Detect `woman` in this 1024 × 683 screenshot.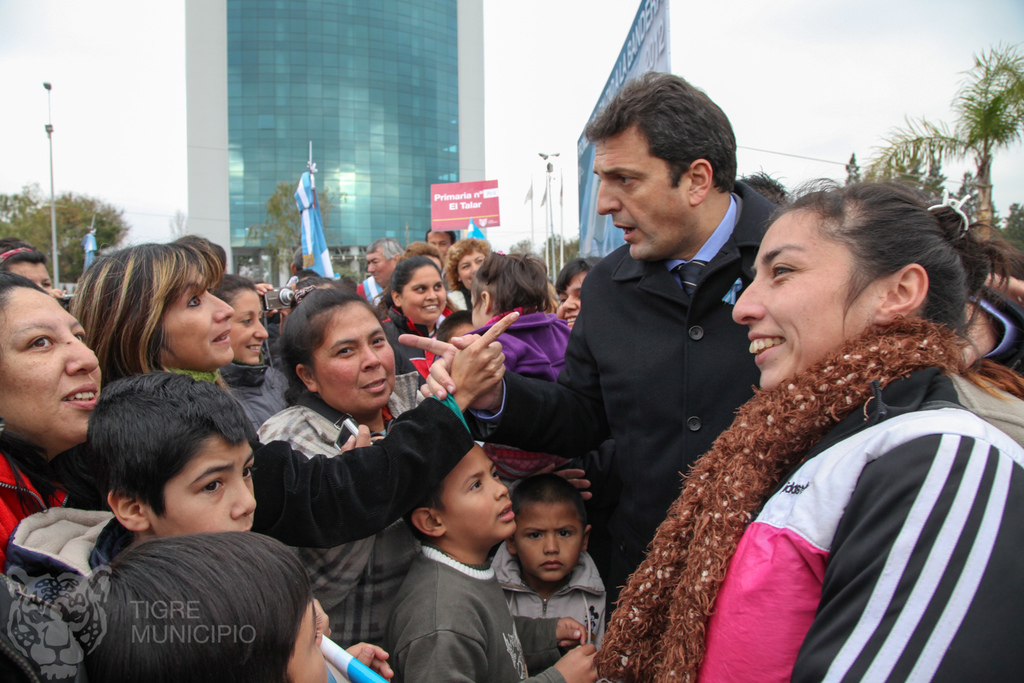
Detection: x1=567, y1=145, x2=979, y2=675.
